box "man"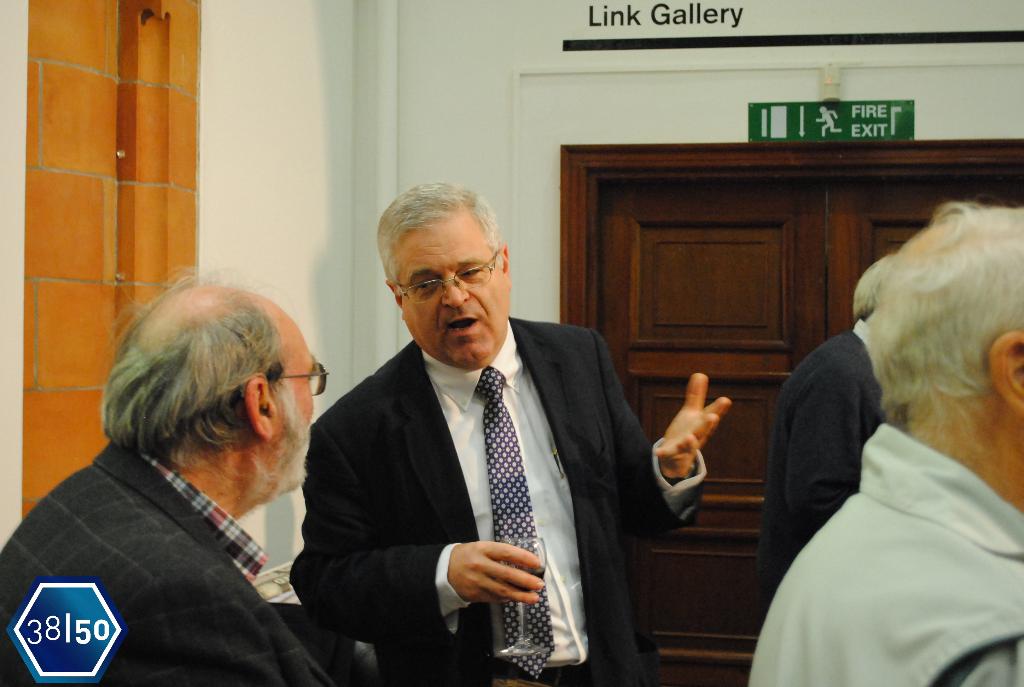
285, 178, 730, 686
